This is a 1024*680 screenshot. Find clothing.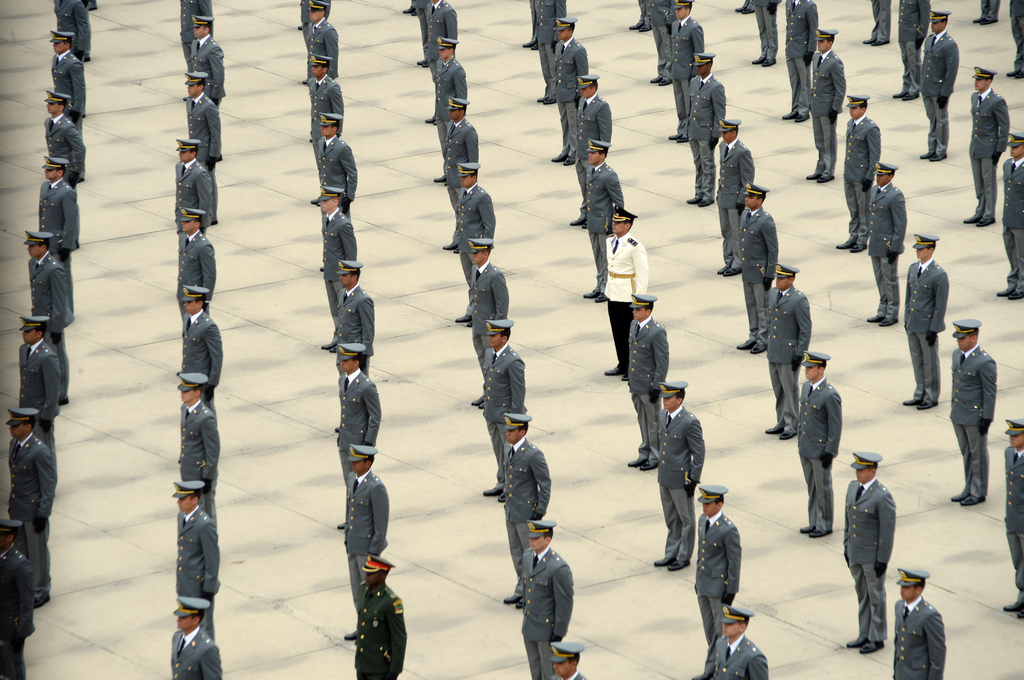
Bounding box: <bbox>168, 625, 222, 679</bbox>.
